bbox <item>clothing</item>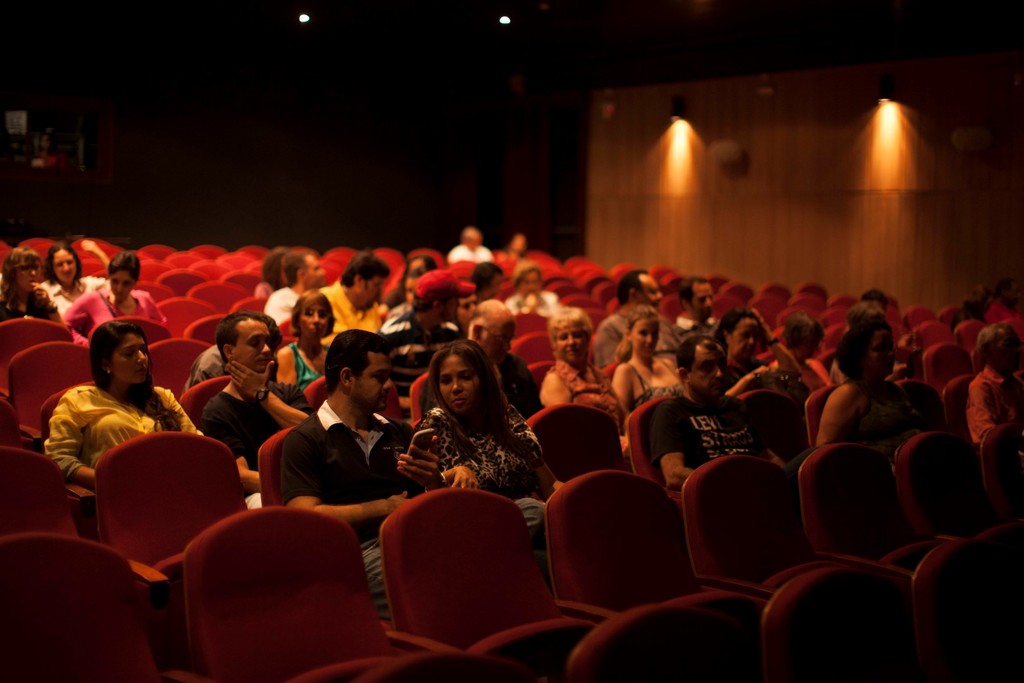
bbox=[537, 364, 626, 428]
